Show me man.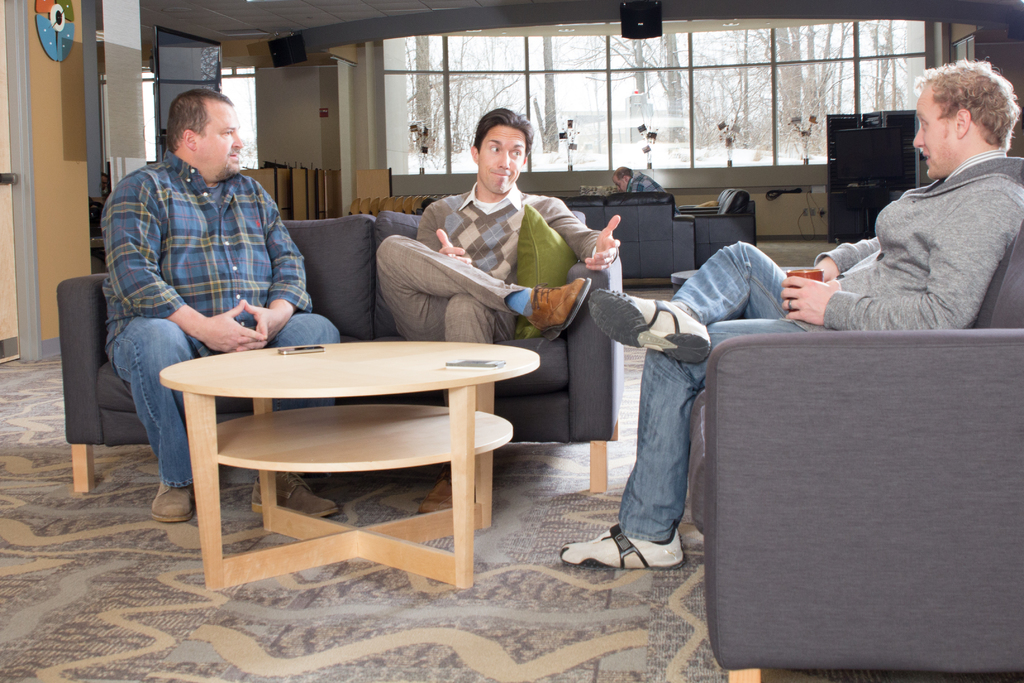
man is here: [58,97,332,451].
